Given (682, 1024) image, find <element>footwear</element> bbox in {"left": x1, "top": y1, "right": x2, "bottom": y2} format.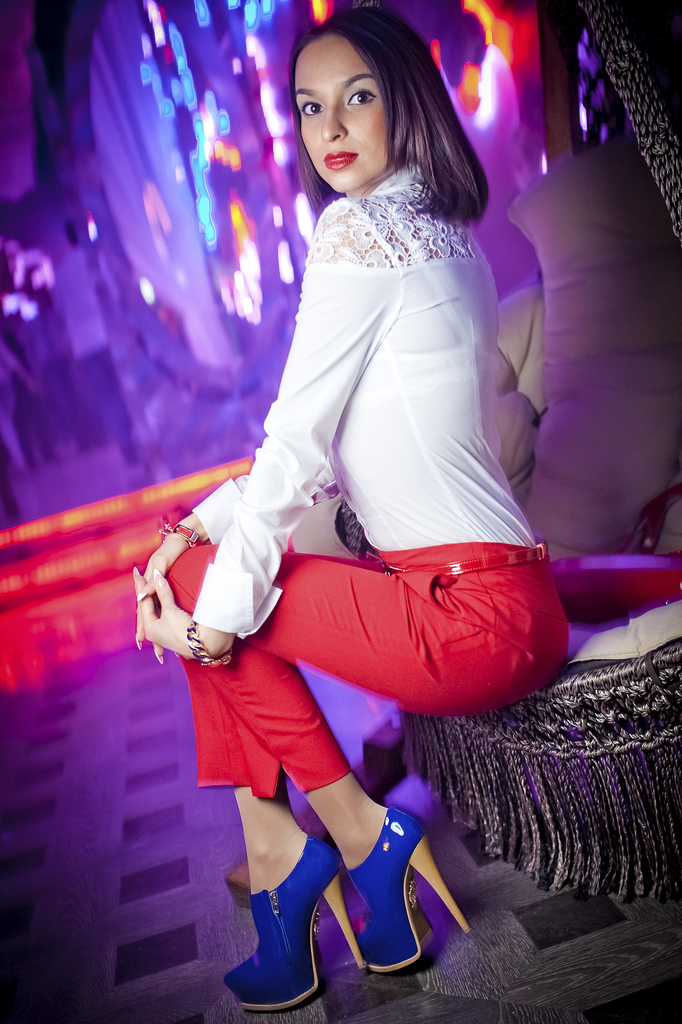
{"left": 354, "top": 798, "right": 470, "bottom": 973}.
